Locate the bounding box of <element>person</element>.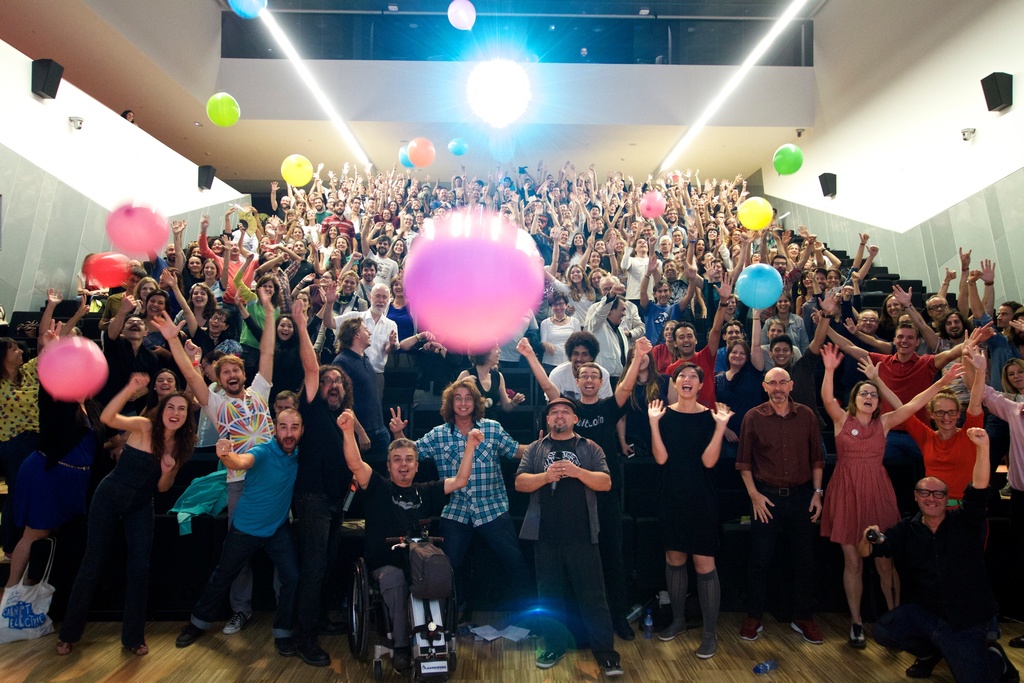
Bounding box: {"x1": 760, "y1": 223, "x2": 806, "y2": 298}.
